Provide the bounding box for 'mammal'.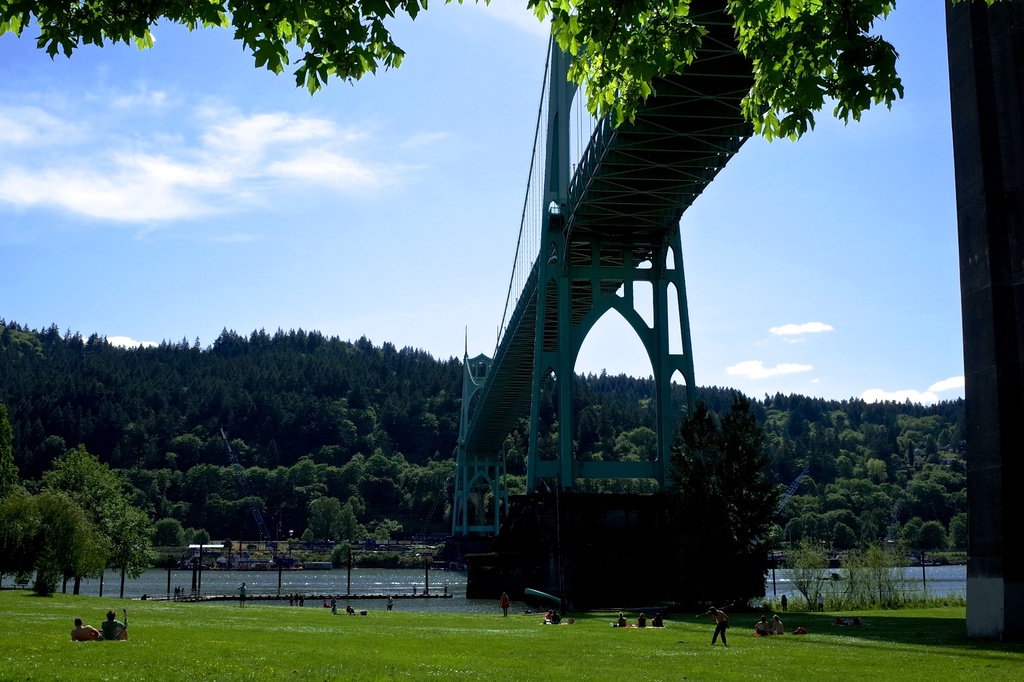
select_region(772, 615, 783, 634).
